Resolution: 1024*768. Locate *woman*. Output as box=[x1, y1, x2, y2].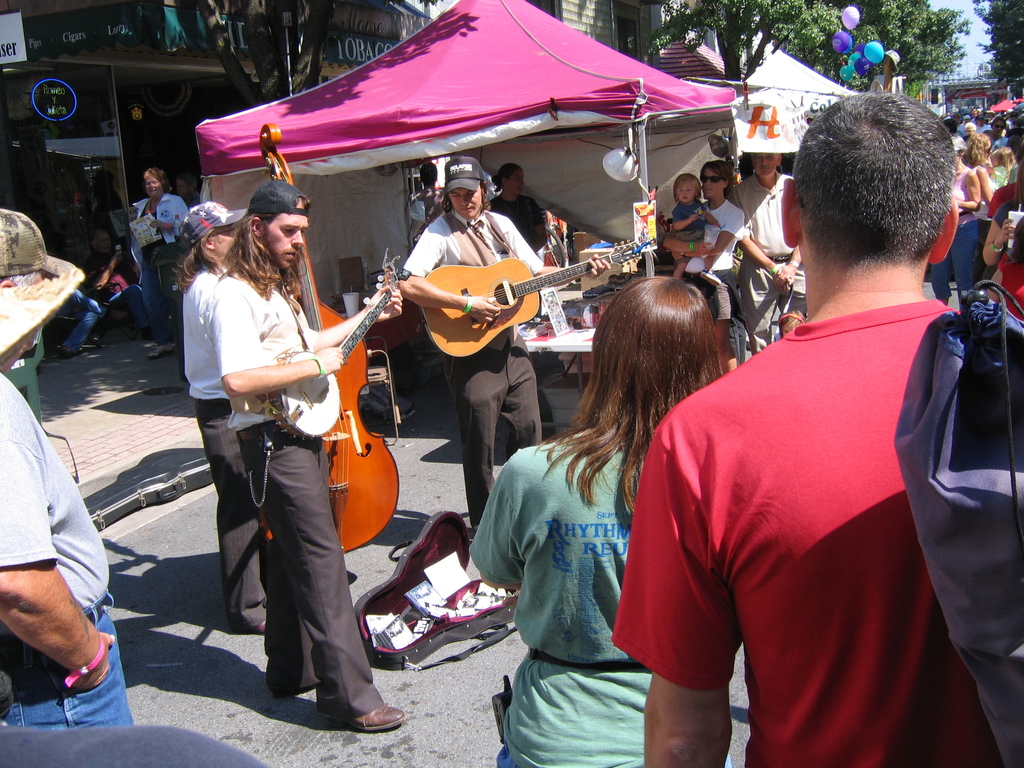
box=[440, 268, 735, 767].
